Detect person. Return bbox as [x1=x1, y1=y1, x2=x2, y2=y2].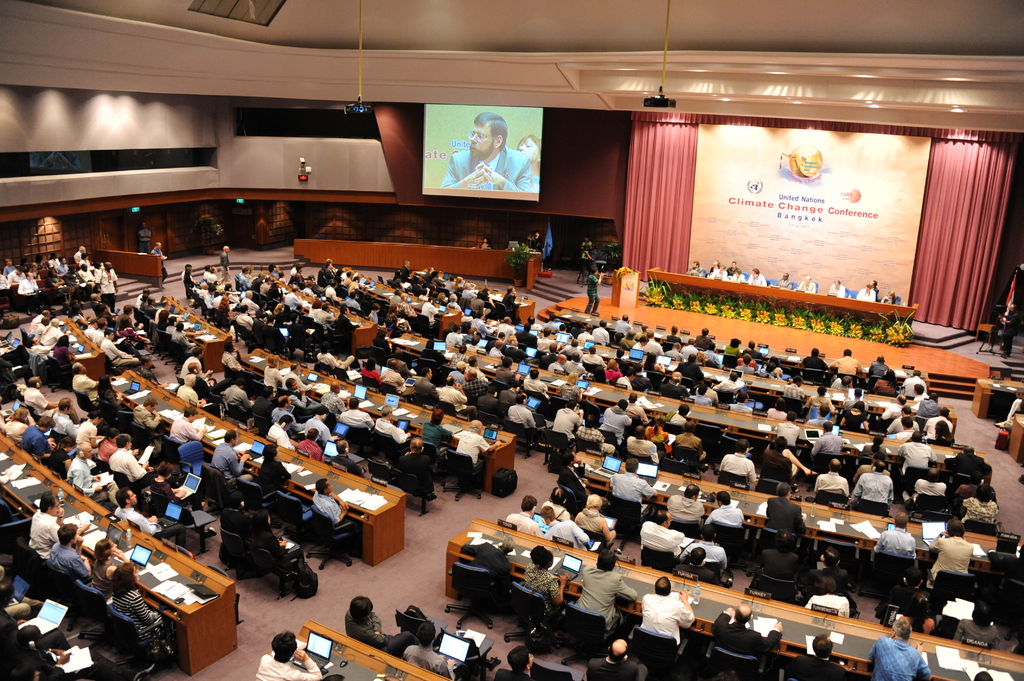
[x1=899, y1=371, x2=929, y2=399].
